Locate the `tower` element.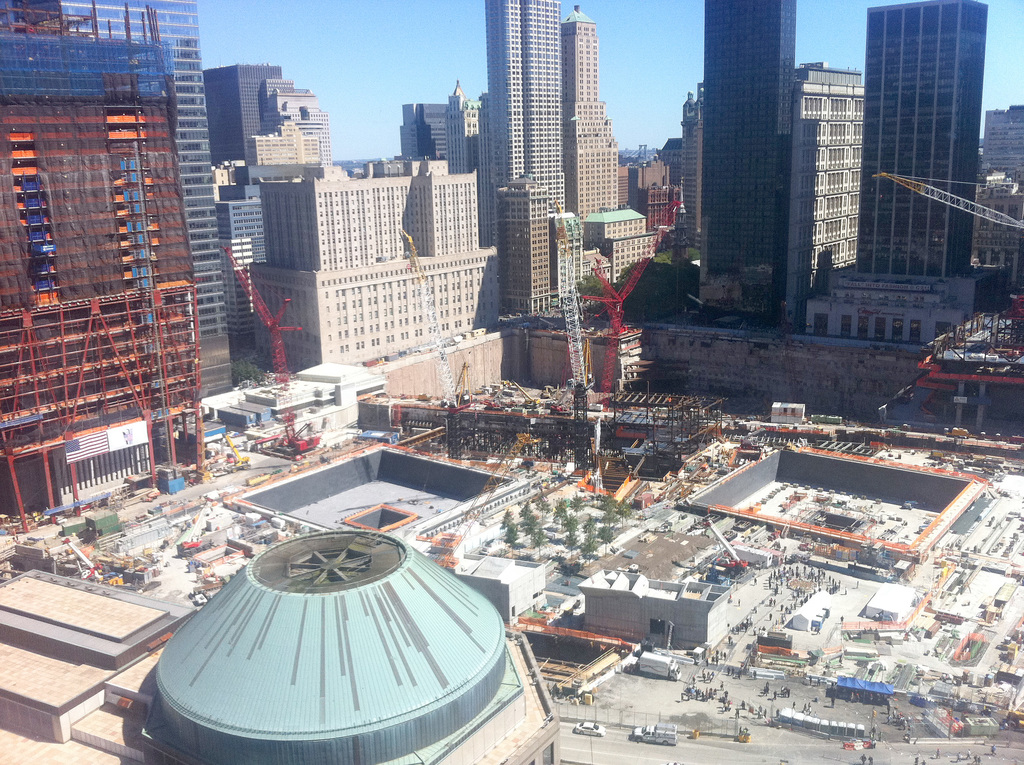
Element bbox: [0,0,237,403].
